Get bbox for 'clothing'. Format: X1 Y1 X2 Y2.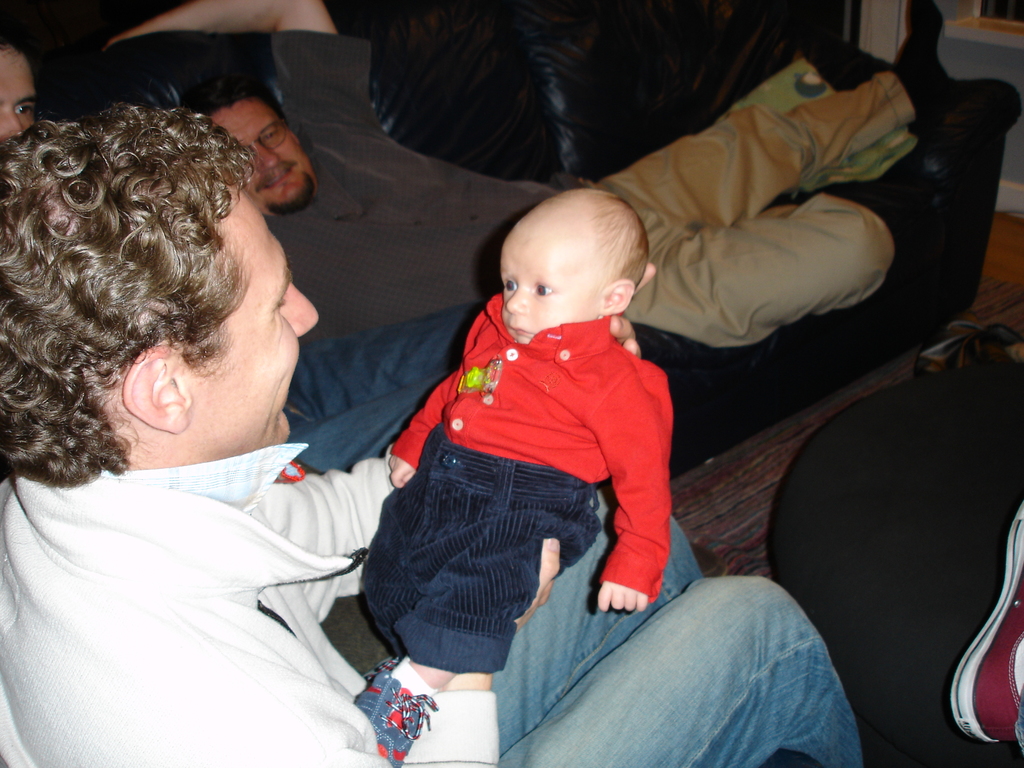
369 249 687 698.
